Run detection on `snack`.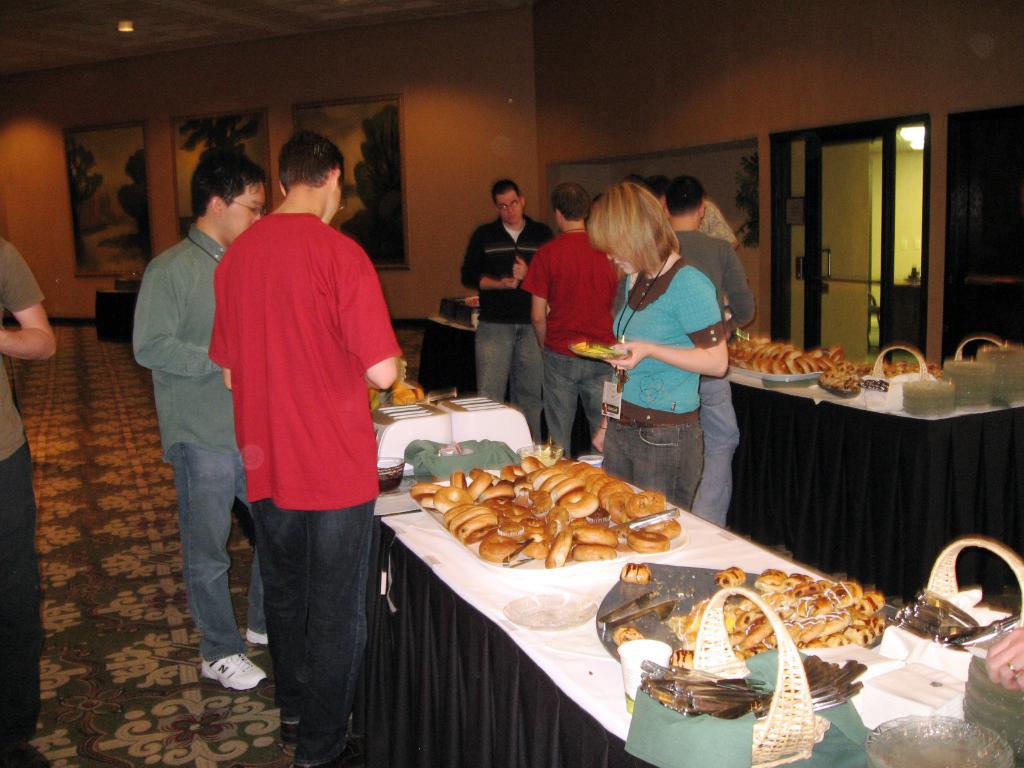
Result: locate(620, 559, 655, 586).
